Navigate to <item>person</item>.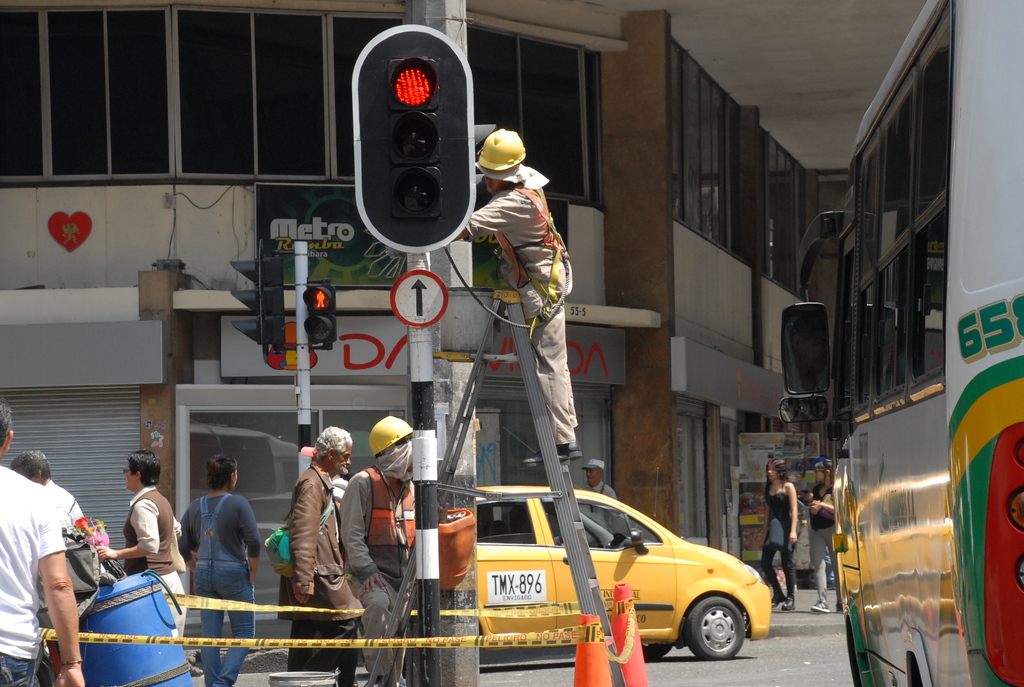
Navigation target: locate(338, 413, 424, 686).
